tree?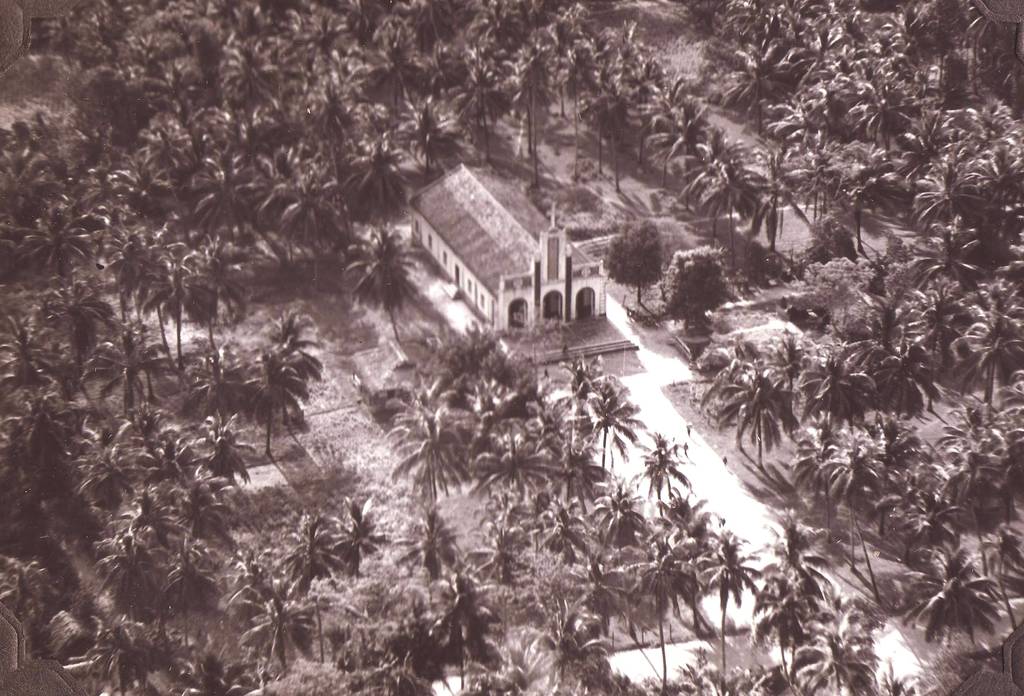
[left=876, top=425, right=964, bottom=546]
